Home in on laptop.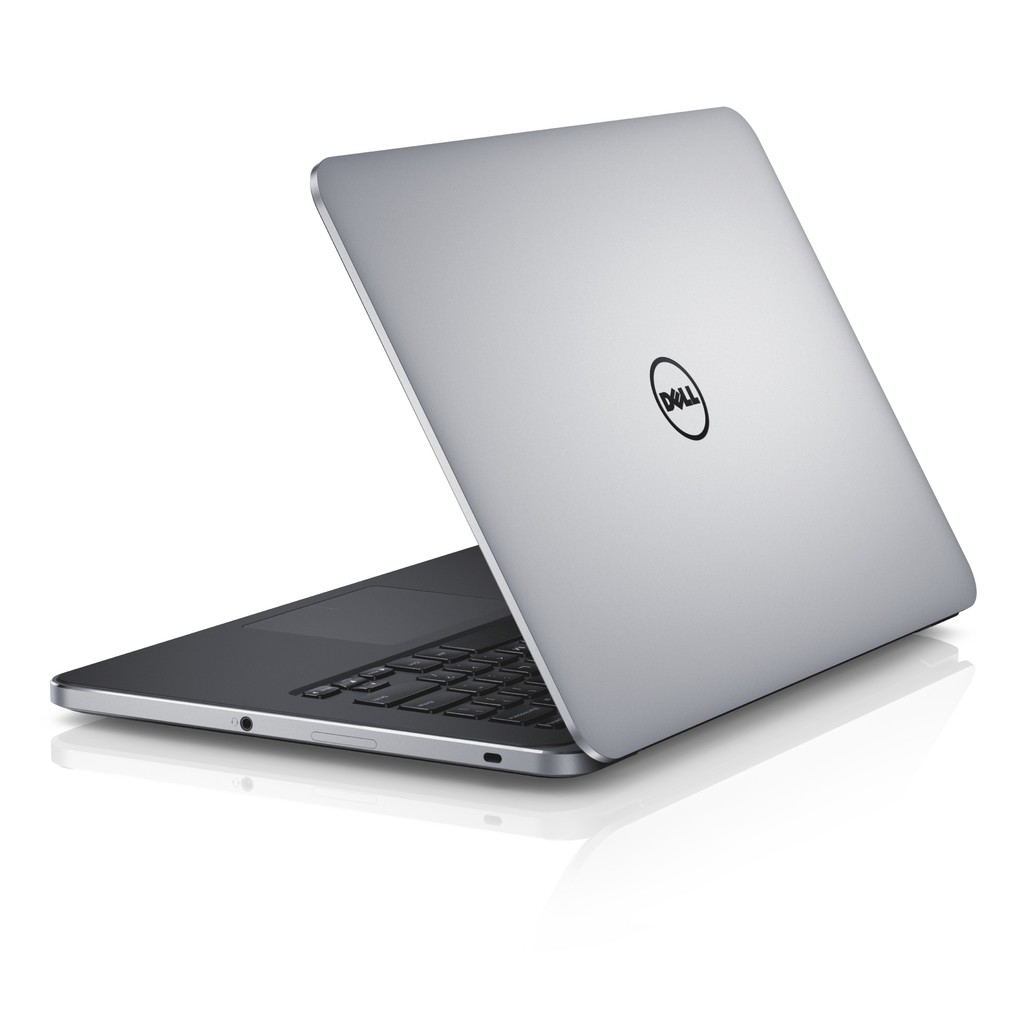
Homed in at detection(51, 93, 977, 784).
